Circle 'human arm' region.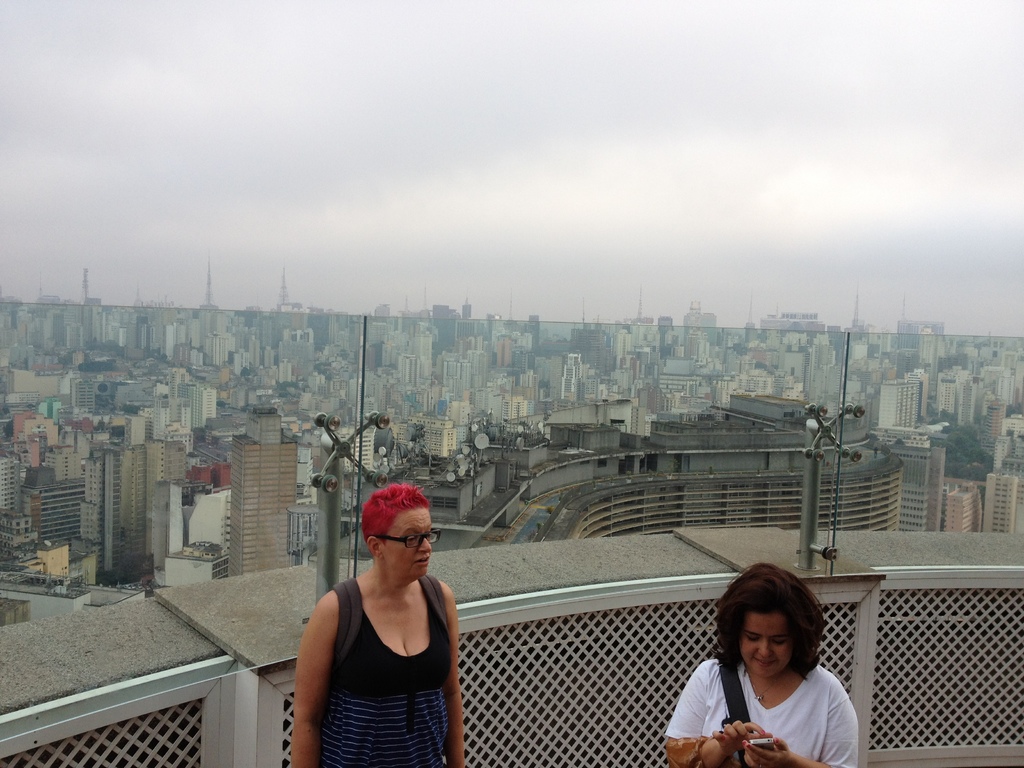
Region: BBox(436, 579, 468, 764).
